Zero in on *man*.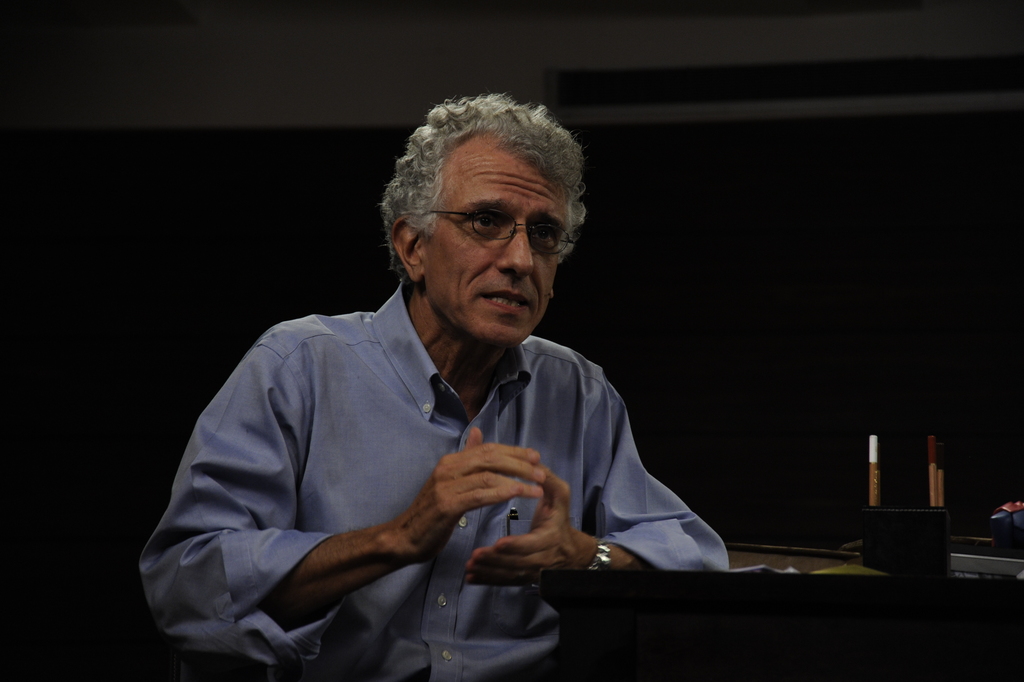
Zeroed in: <box>113,104,765,658</box>.
